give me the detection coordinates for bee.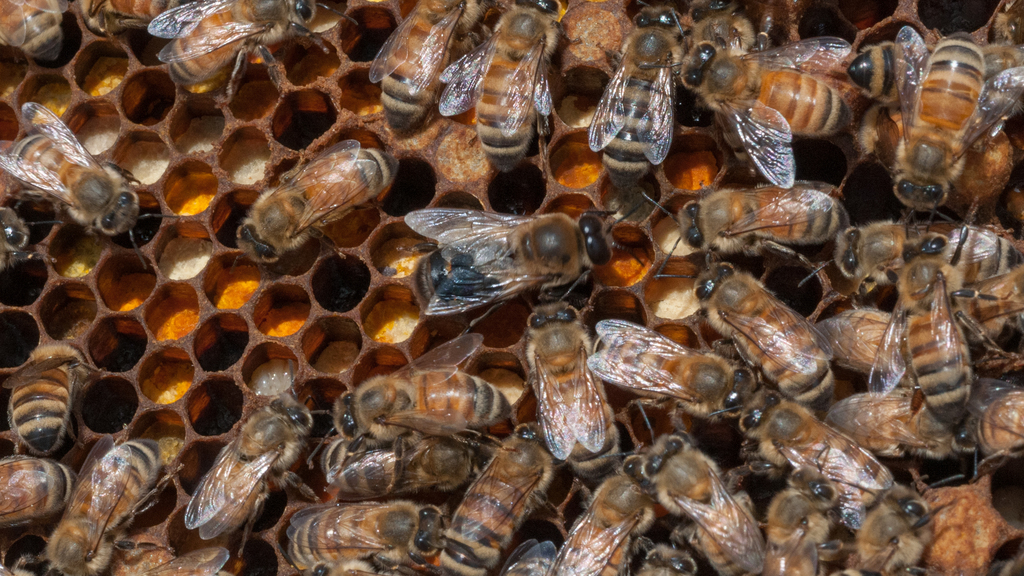
bbox(659, 241, 864, 426).
